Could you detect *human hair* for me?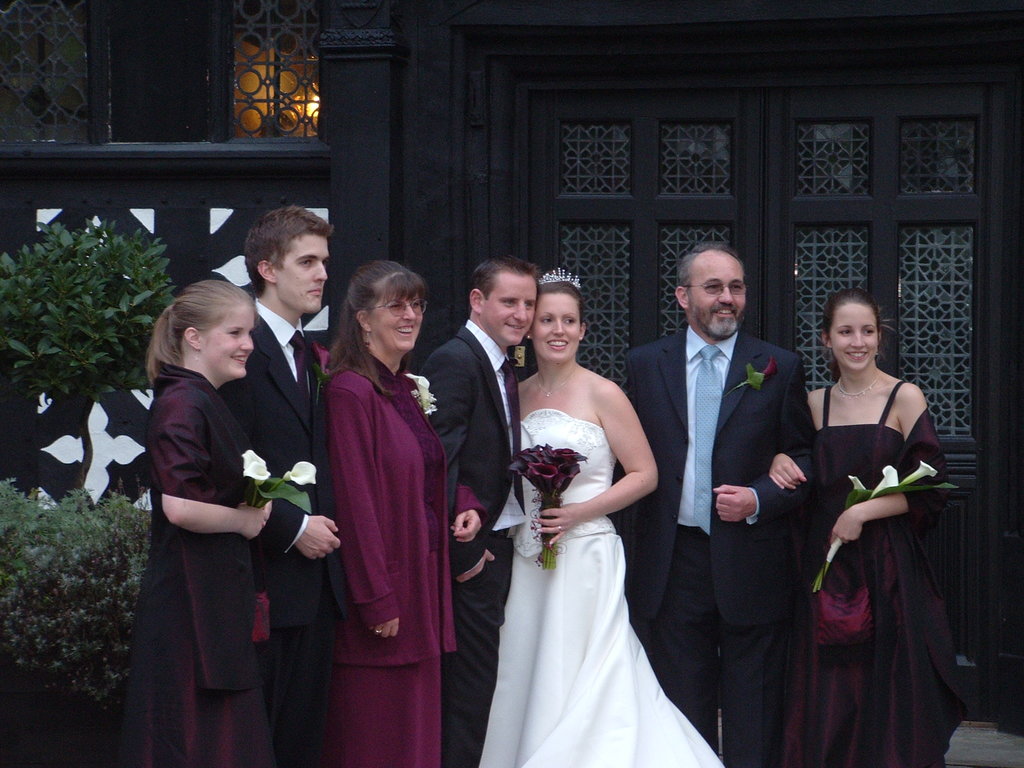
Detection result: {"left": 538, "top": 275, "right": 582, "bottom": 323}.
